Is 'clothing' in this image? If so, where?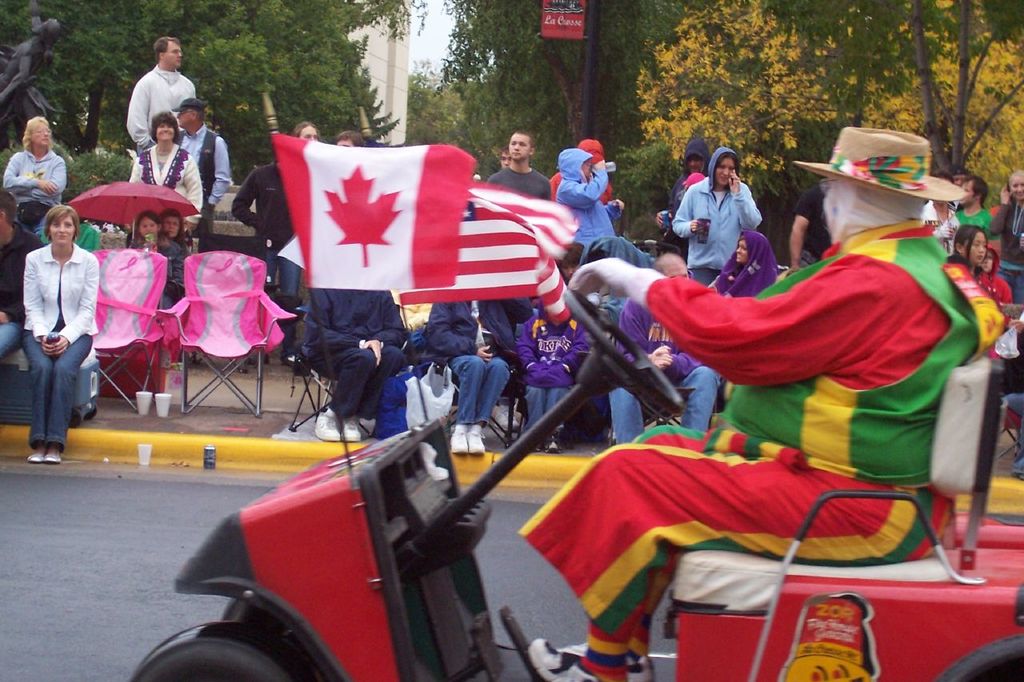
Yes, at <bbox>25, 332, 86, 454</bbox>.
